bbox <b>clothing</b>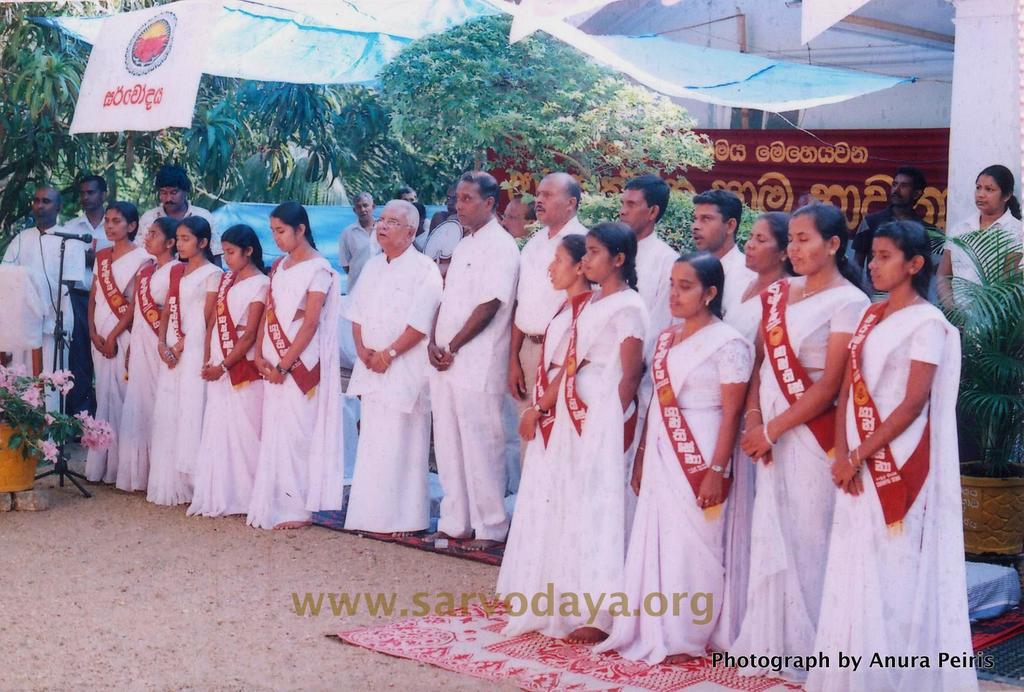
(630,321,758,686)
